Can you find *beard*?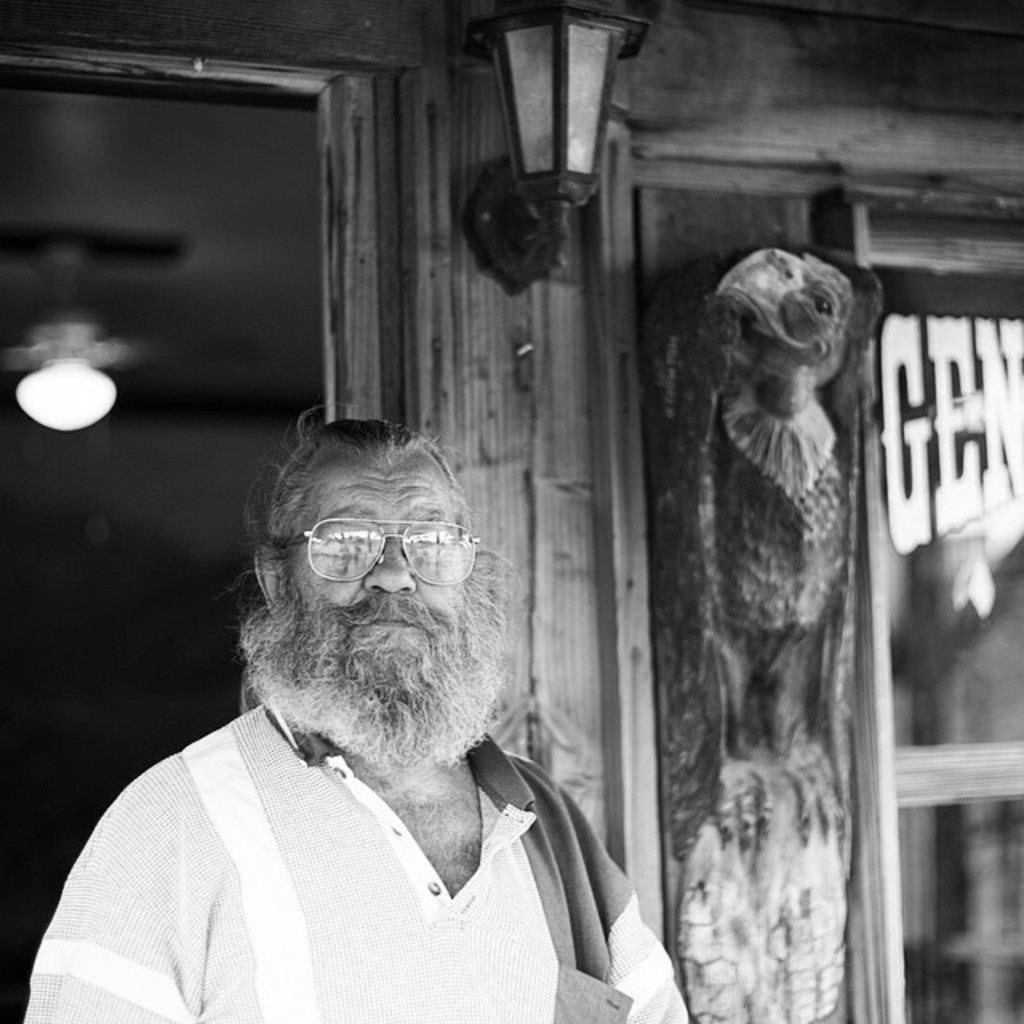
Yes, bounding box: detection(195, 552, 498, 766).
